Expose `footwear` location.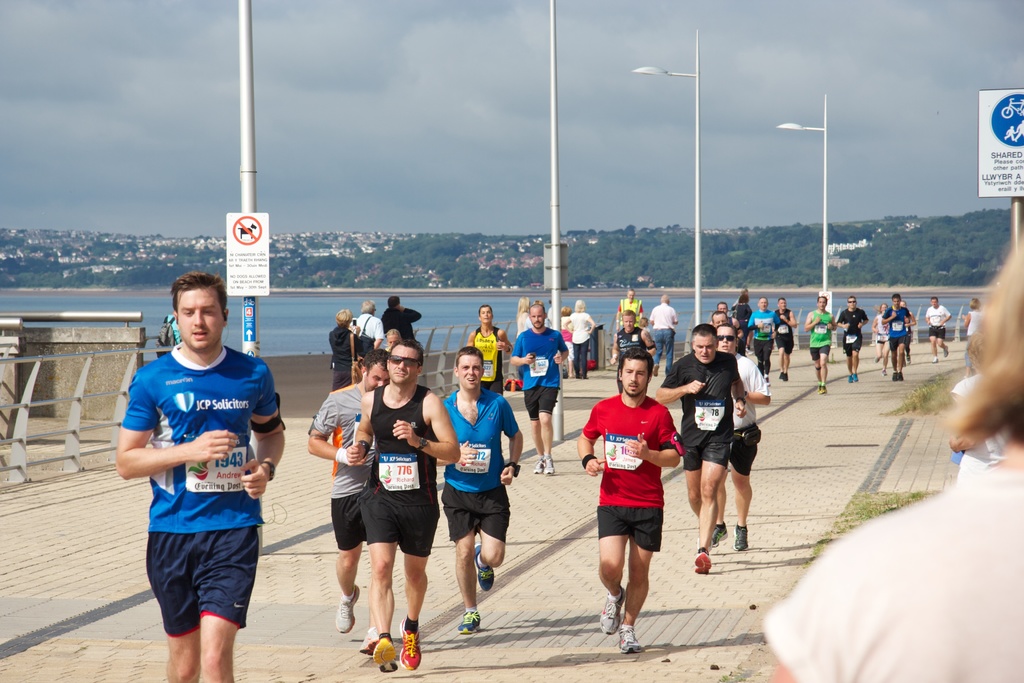
Exposed at bbox=(731, 523, 750, 551).
